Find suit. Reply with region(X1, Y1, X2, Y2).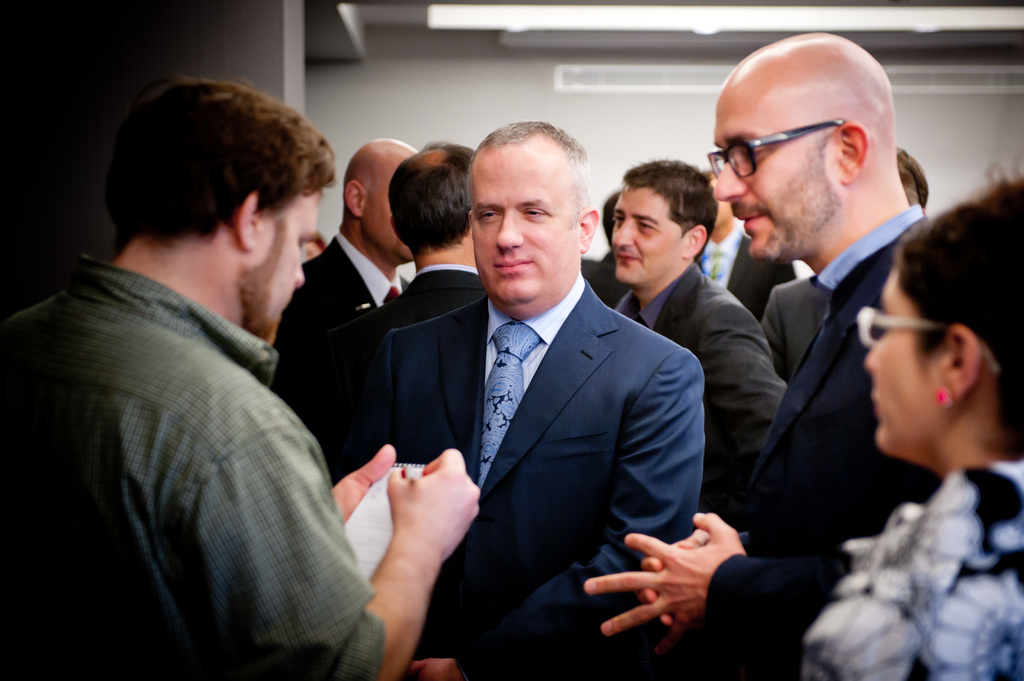
region(760, 271, 828, 376).
